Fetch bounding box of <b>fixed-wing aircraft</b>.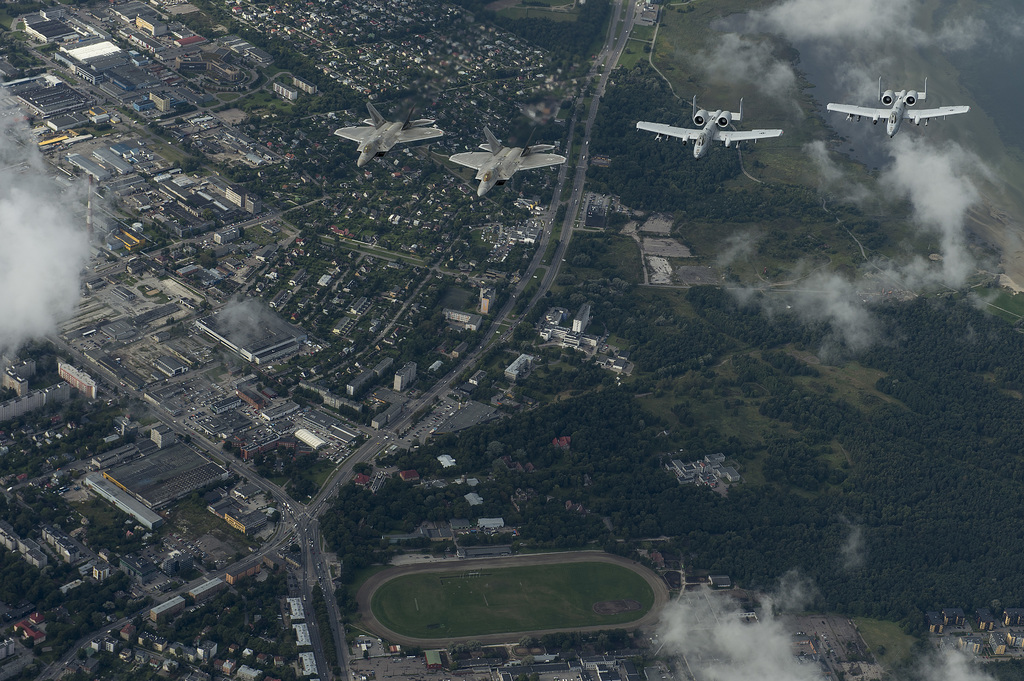
Bbox: rect(820, 74, 971, 141).
